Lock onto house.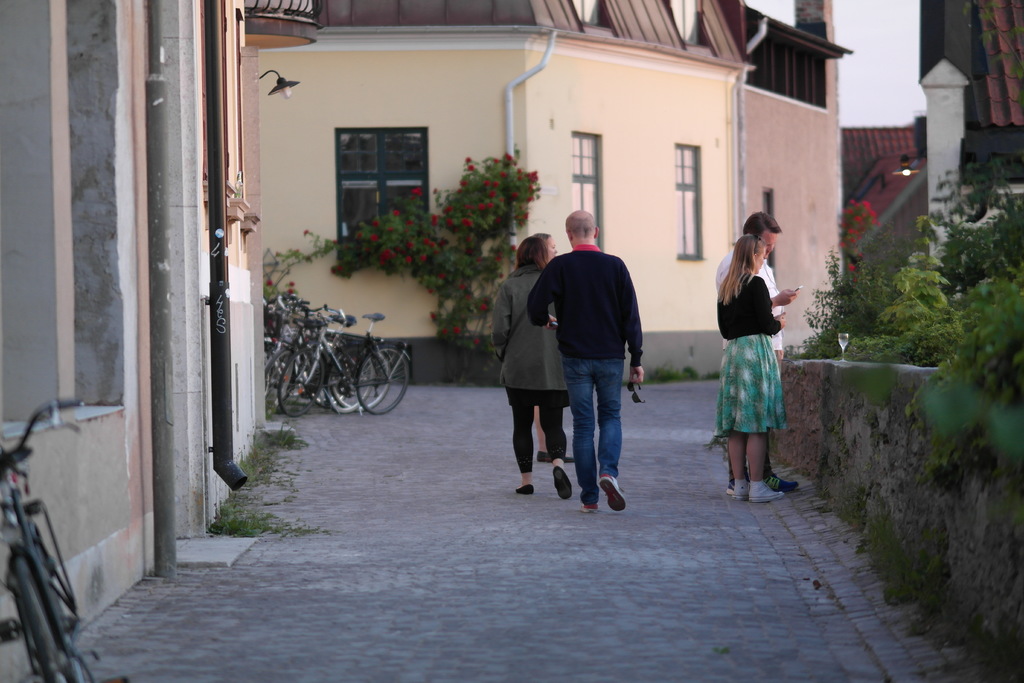
Locked: 2,0,321,682.
